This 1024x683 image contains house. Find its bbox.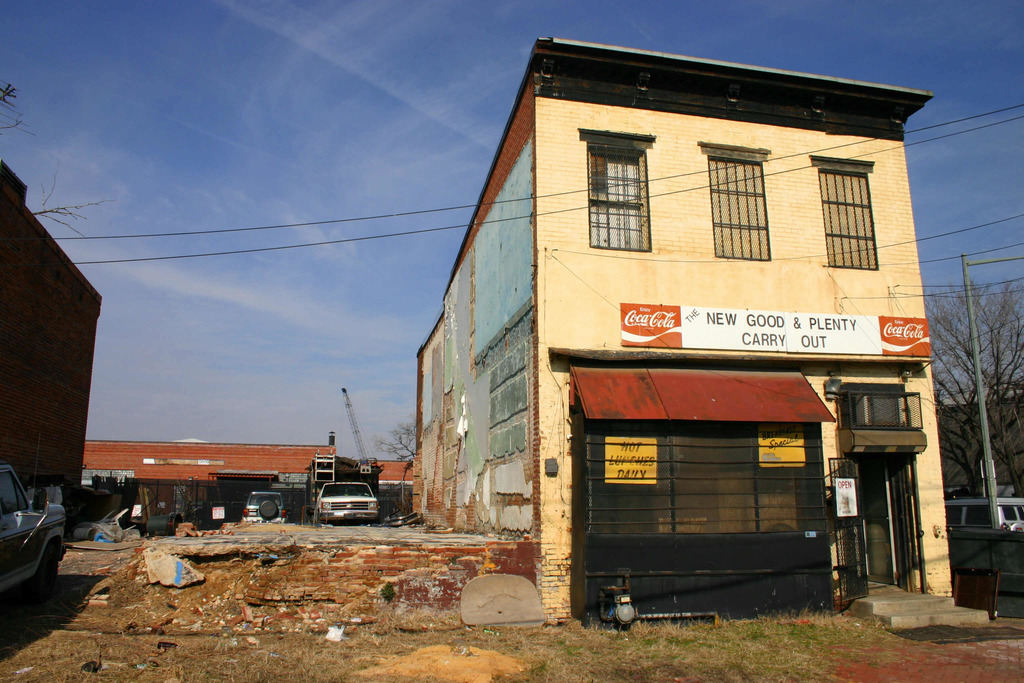
x1=948, y1=399, x2=1023, y2=575.
